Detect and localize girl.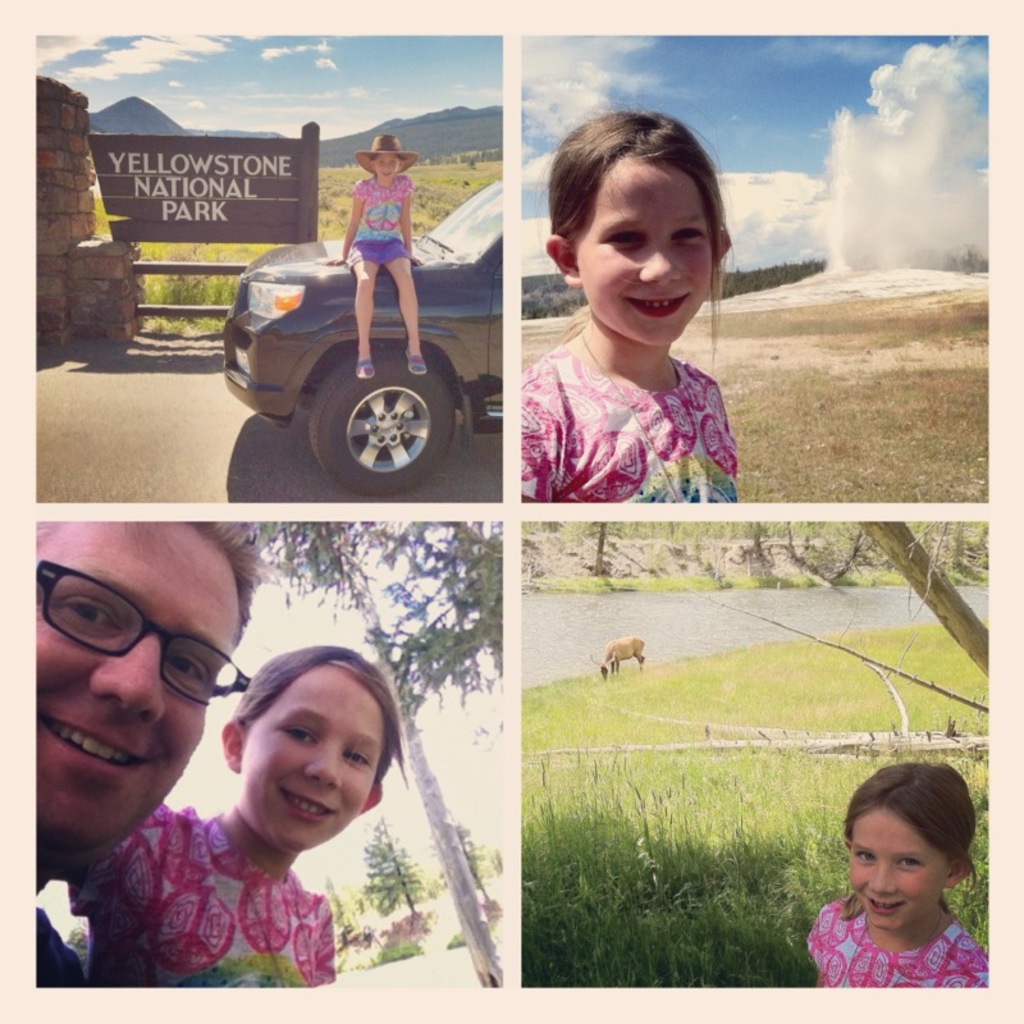
Localized at locate(335, 127, 425, 376).
